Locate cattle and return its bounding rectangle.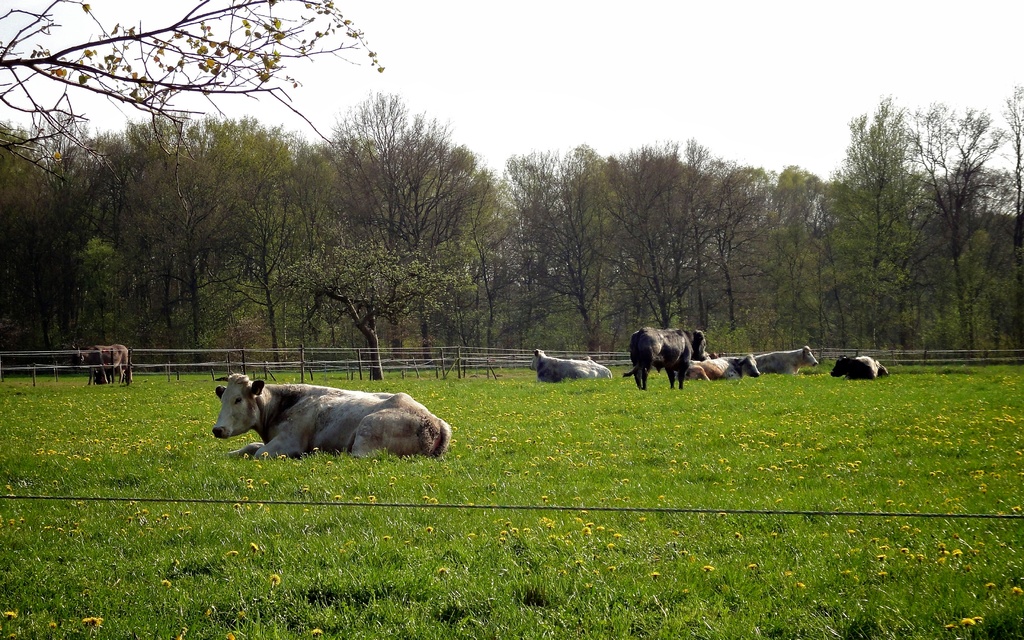
831:358:885:380.
